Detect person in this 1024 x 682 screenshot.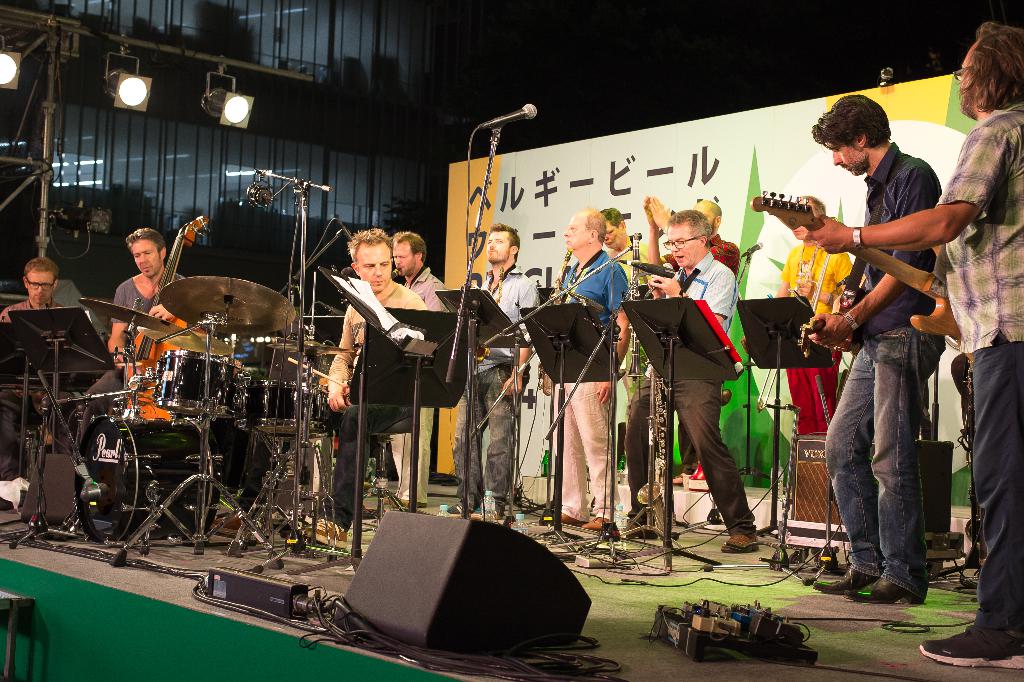
Detection: 104 232 237 434.
